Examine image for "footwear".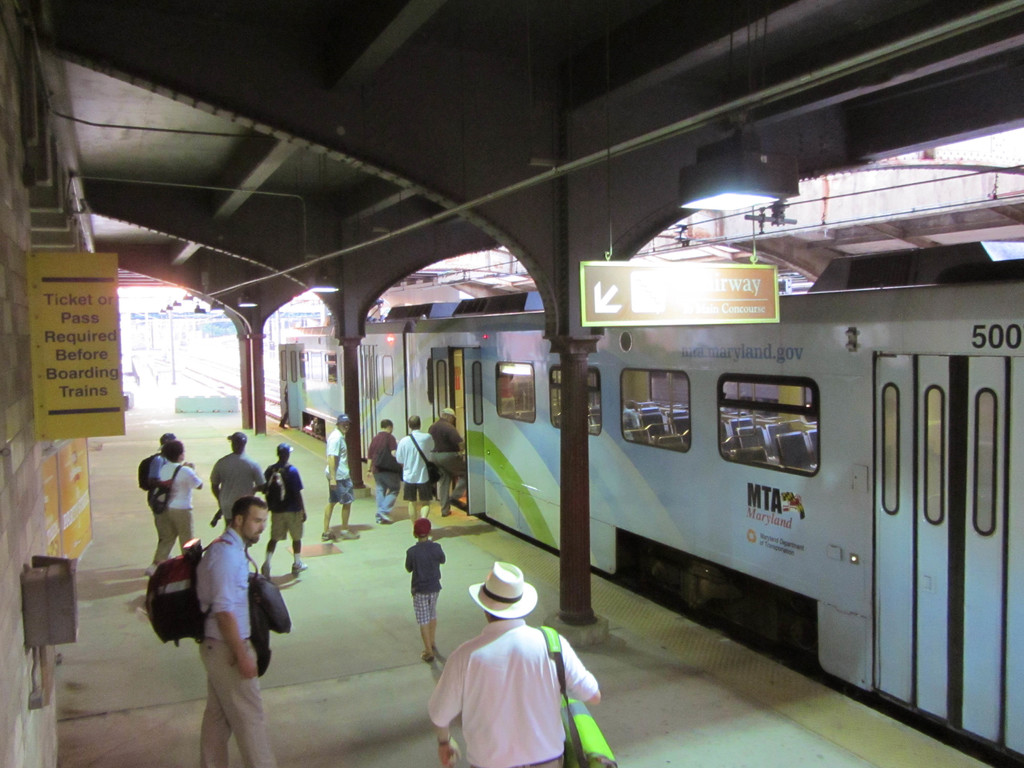
Examination result: [x1=292, y1=564, x2=310, y2=575].
